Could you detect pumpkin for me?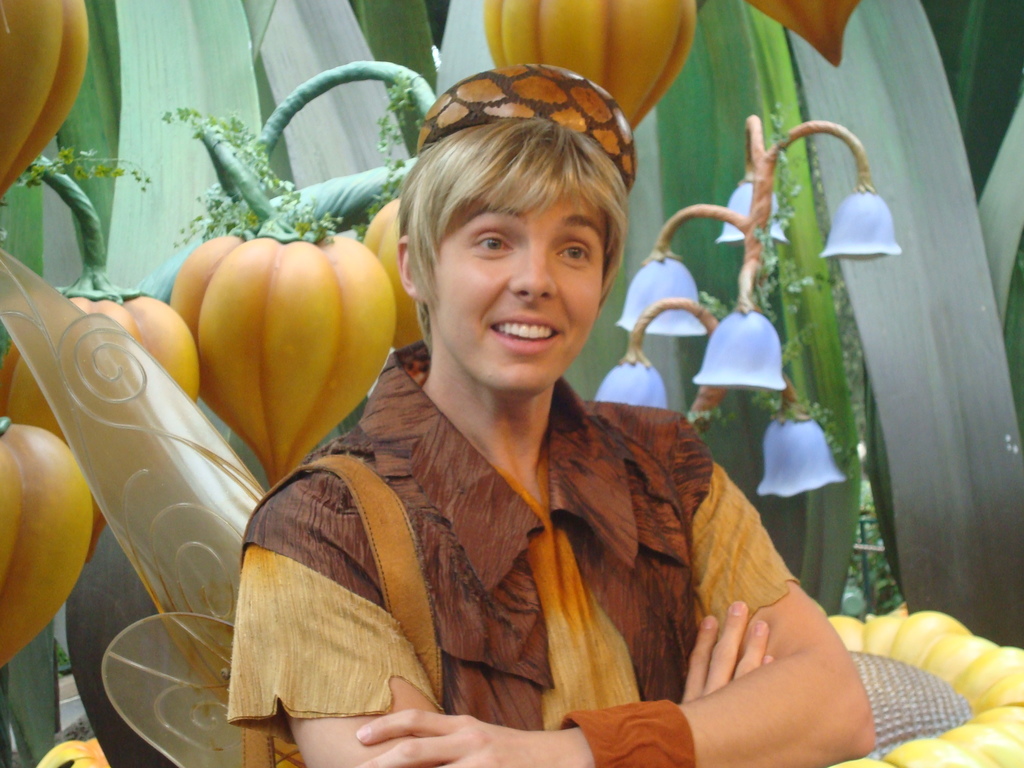
Detection result: box=[820, 607, 1023, 765].
